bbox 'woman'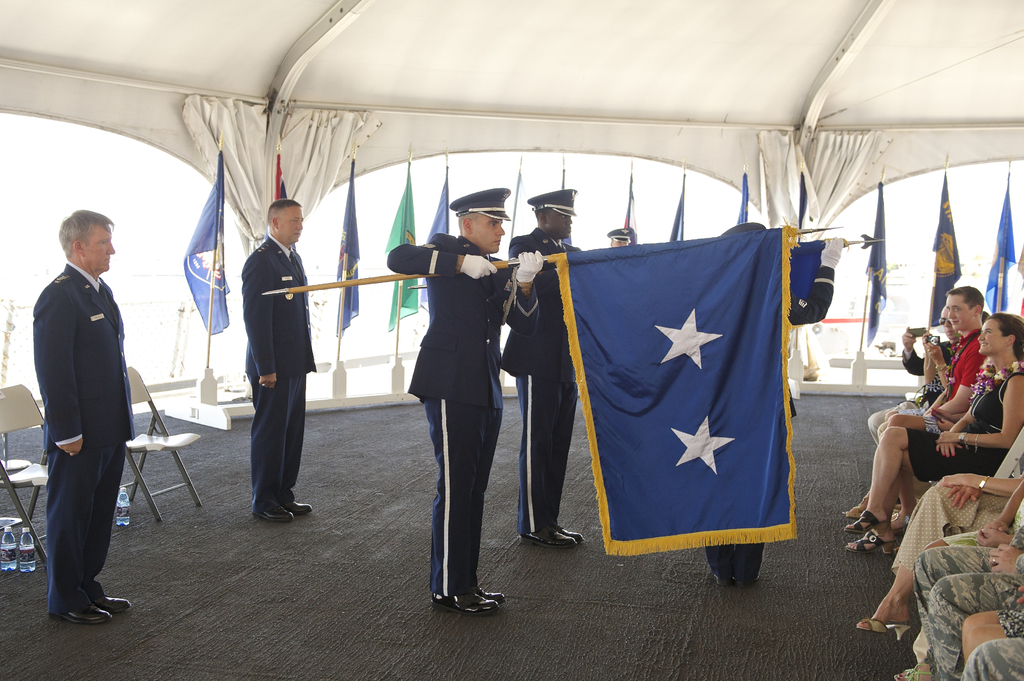
region(841, 300, 961, 512)
